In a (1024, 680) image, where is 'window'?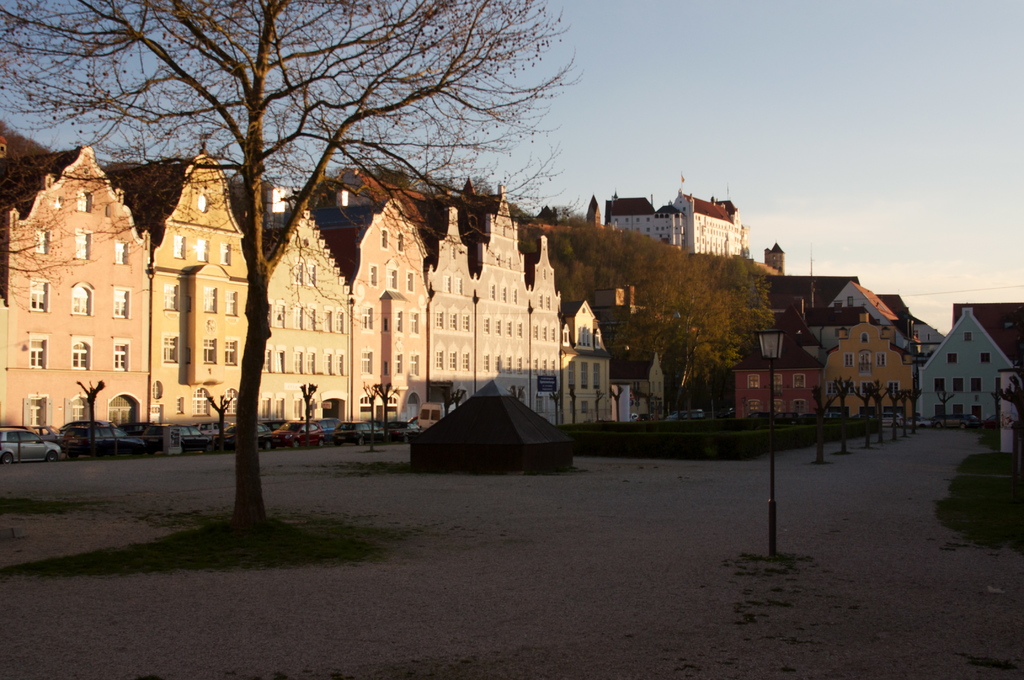
581,360,589,390.
